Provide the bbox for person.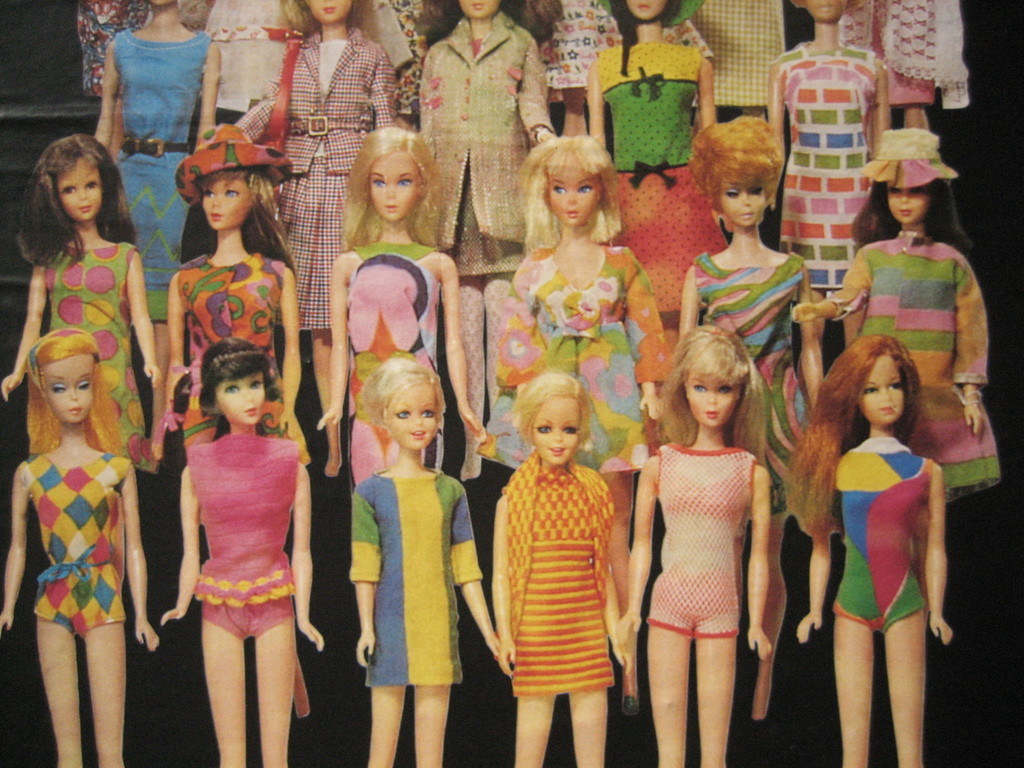
box=[156, 338, 324, 767].
